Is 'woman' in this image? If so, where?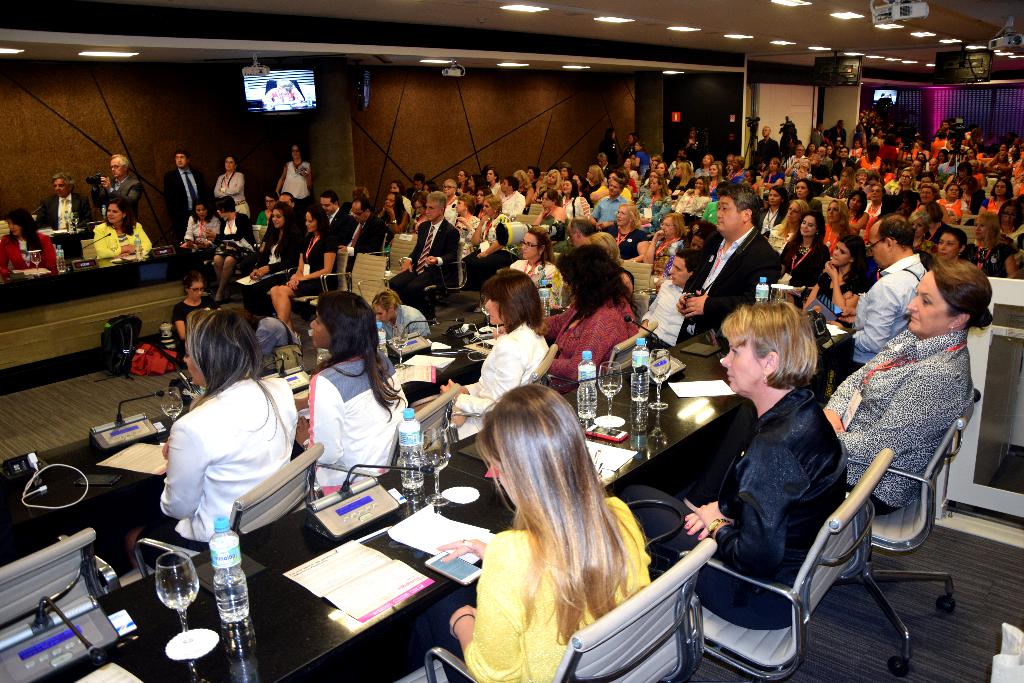
Yes, at <box>169,272,225,355</box>.
